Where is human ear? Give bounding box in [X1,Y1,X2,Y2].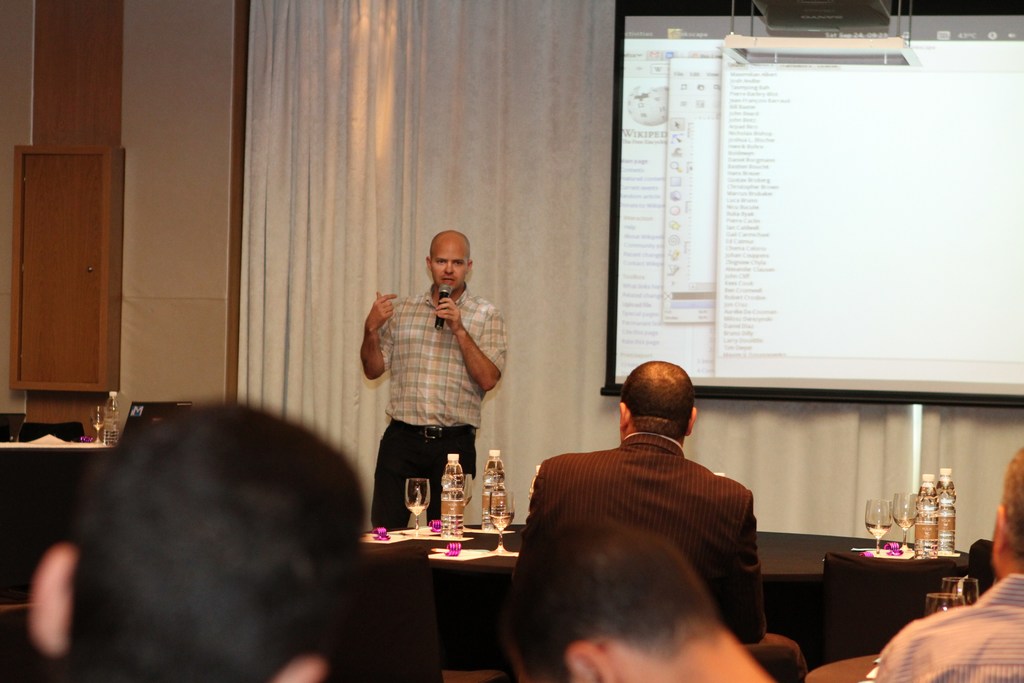
[989,503,1005,550].
